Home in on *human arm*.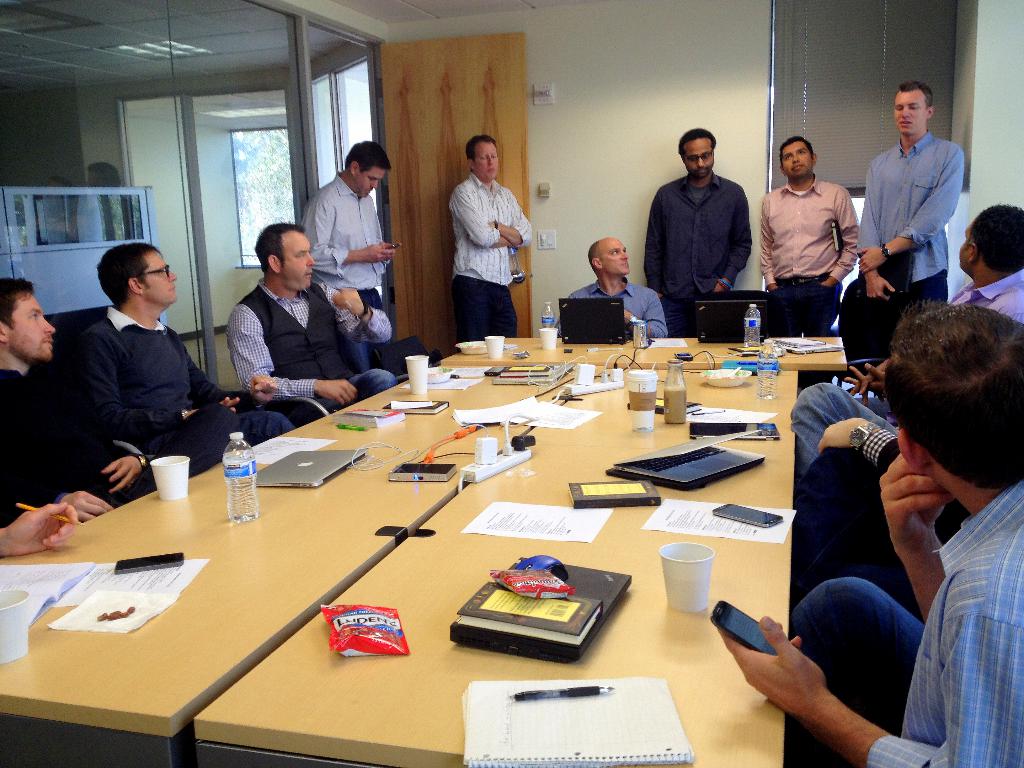
Homed in at <box>297,193,387,275</box>.
